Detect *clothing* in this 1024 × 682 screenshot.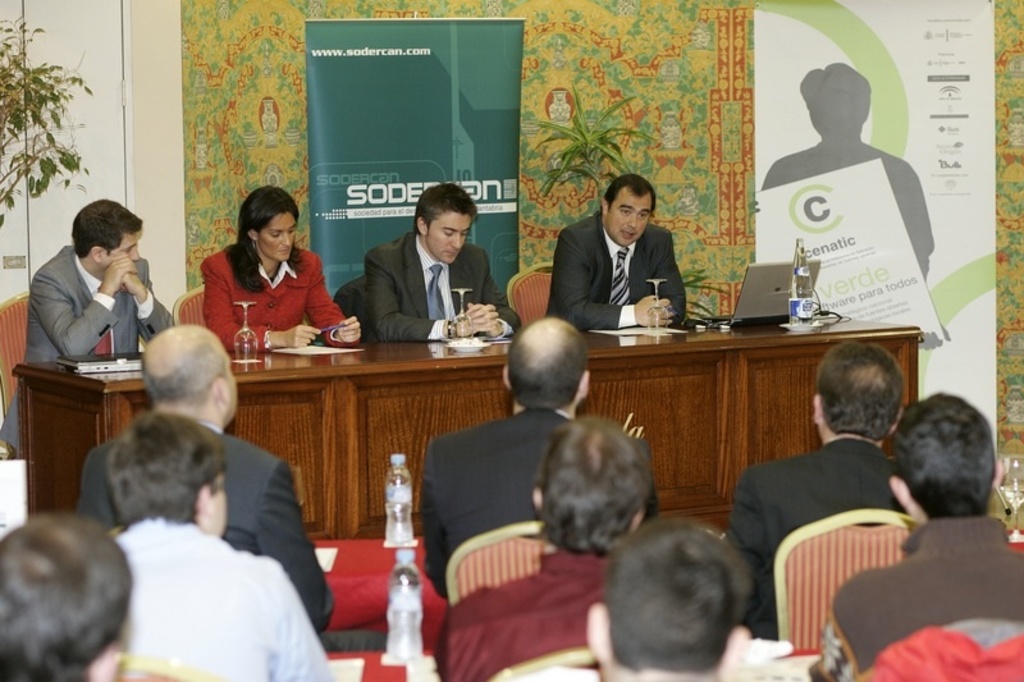
Detection: [x1=200, y1=246, x2=360, y2=354].
